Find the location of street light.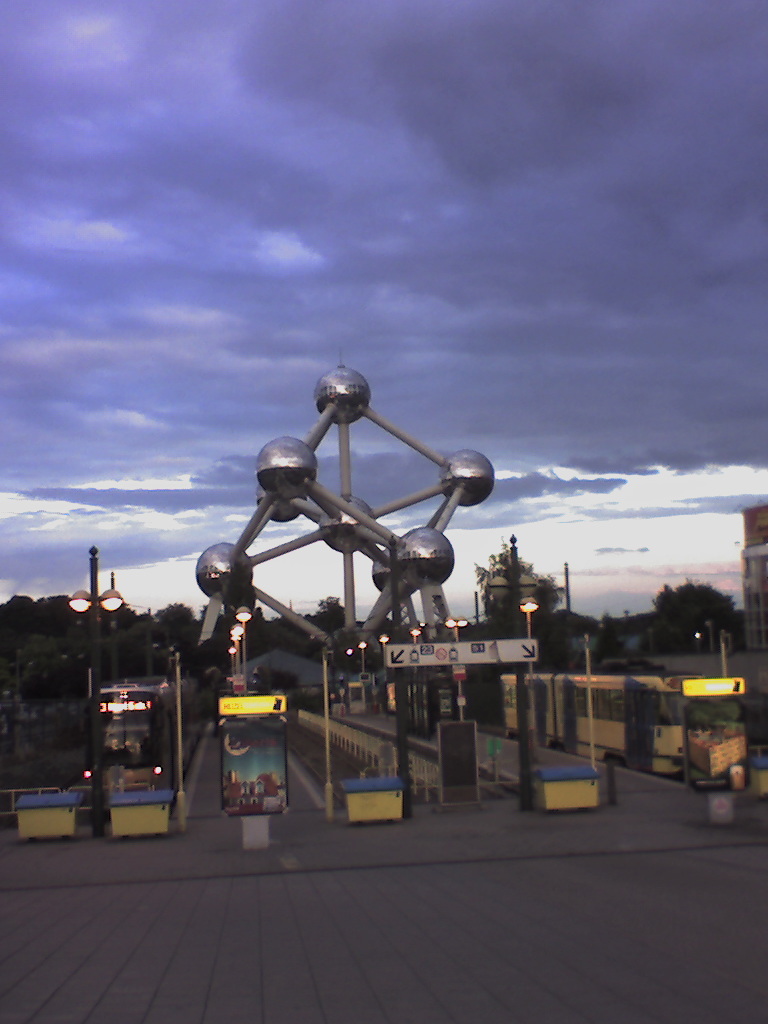
Location: [516, 594, 541, 676].
